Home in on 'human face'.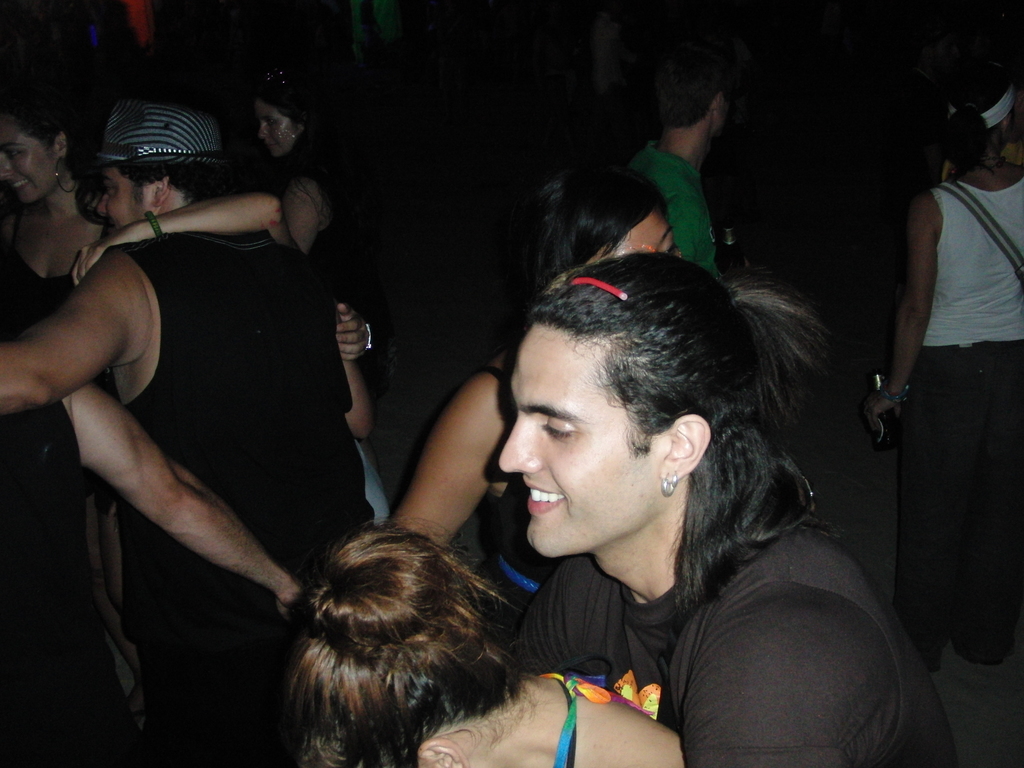
Homed in at <region>95, 167, 150, 233</region>.
